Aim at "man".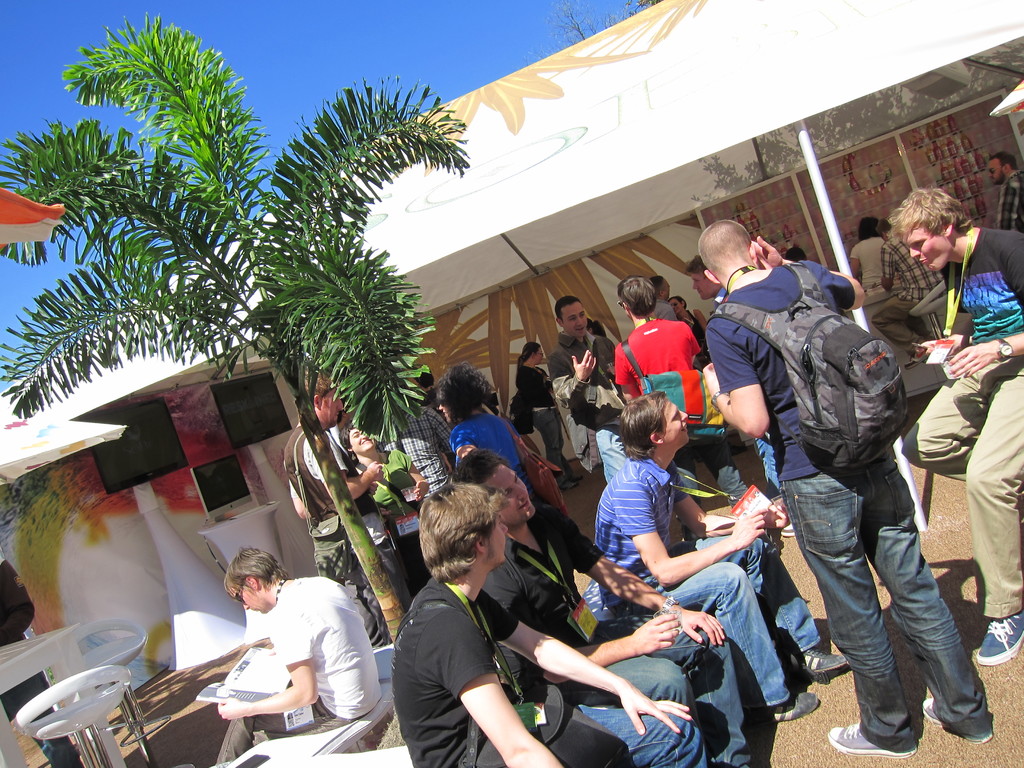
Aimed at {"x1": 160, "y1": 544, "x2": 380, "y2": 762}.
